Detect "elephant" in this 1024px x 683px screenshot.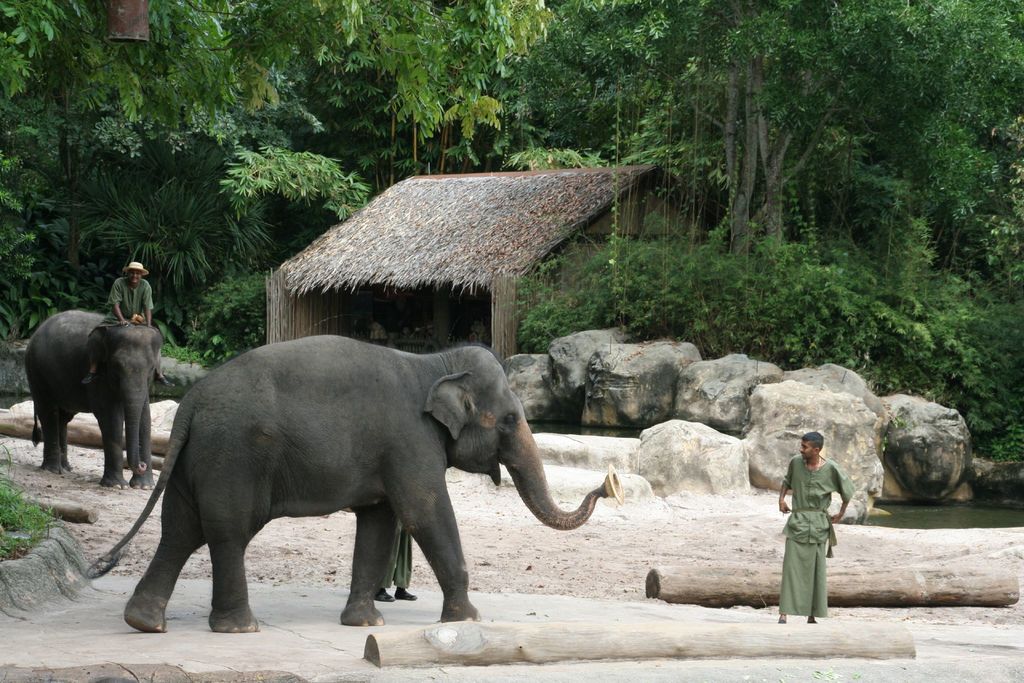
Detection: <box>79,347,630,639</box>.
